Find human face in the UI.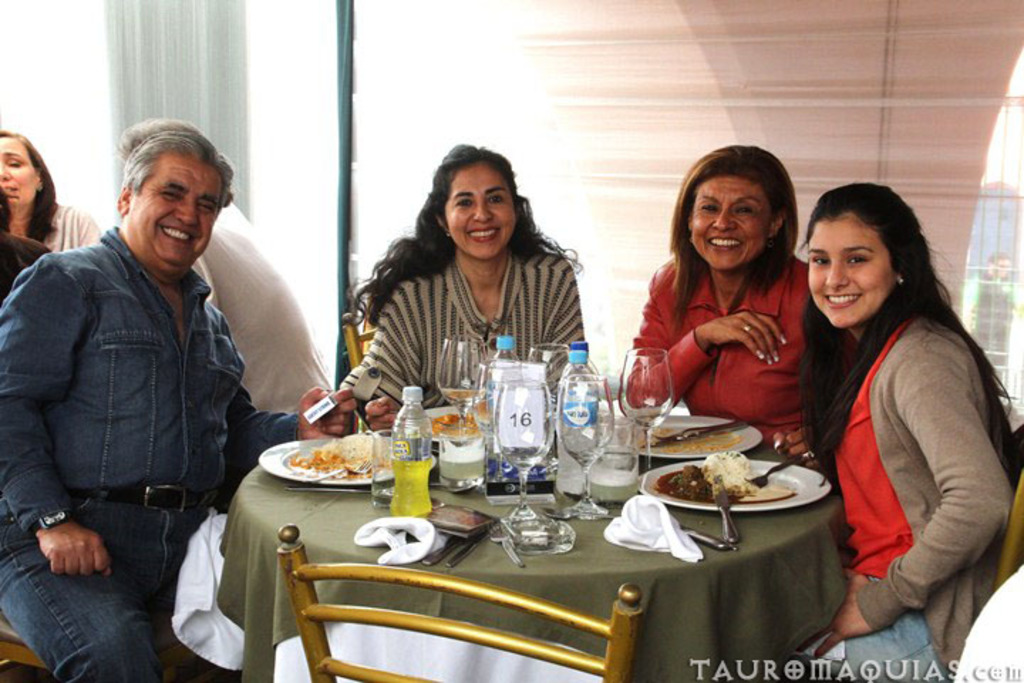
UI element at left=994, top=260, right=1008, bottom=277.
